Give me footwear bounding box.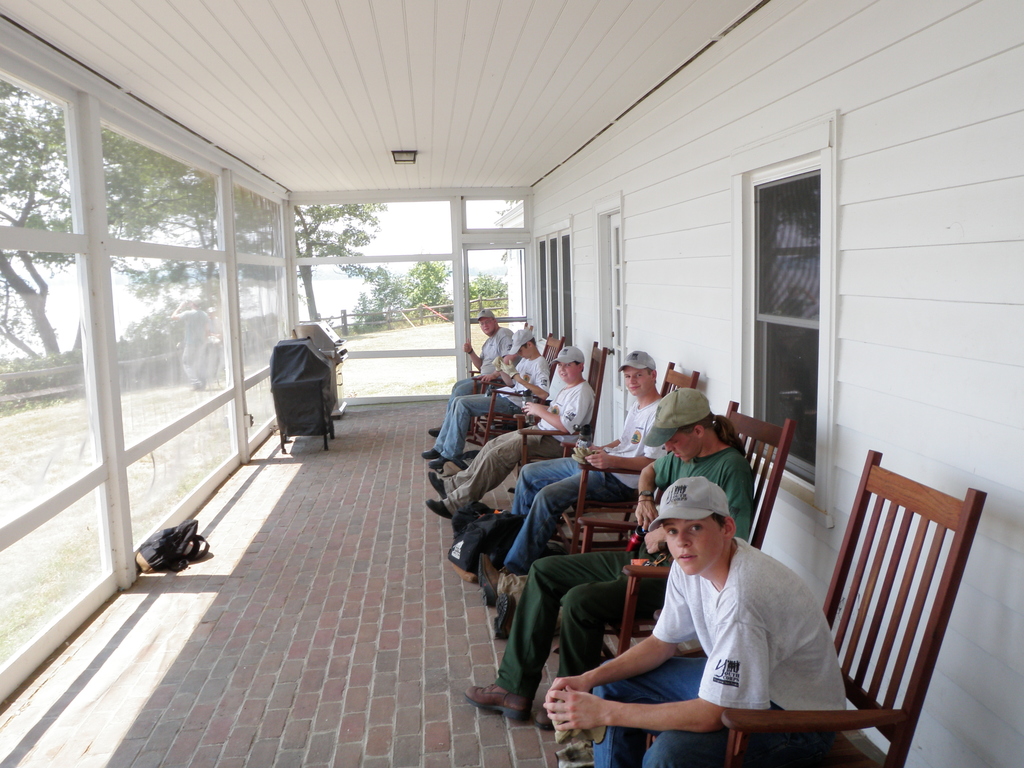
(x1=535, y1=706, x2=556, y2=734).
